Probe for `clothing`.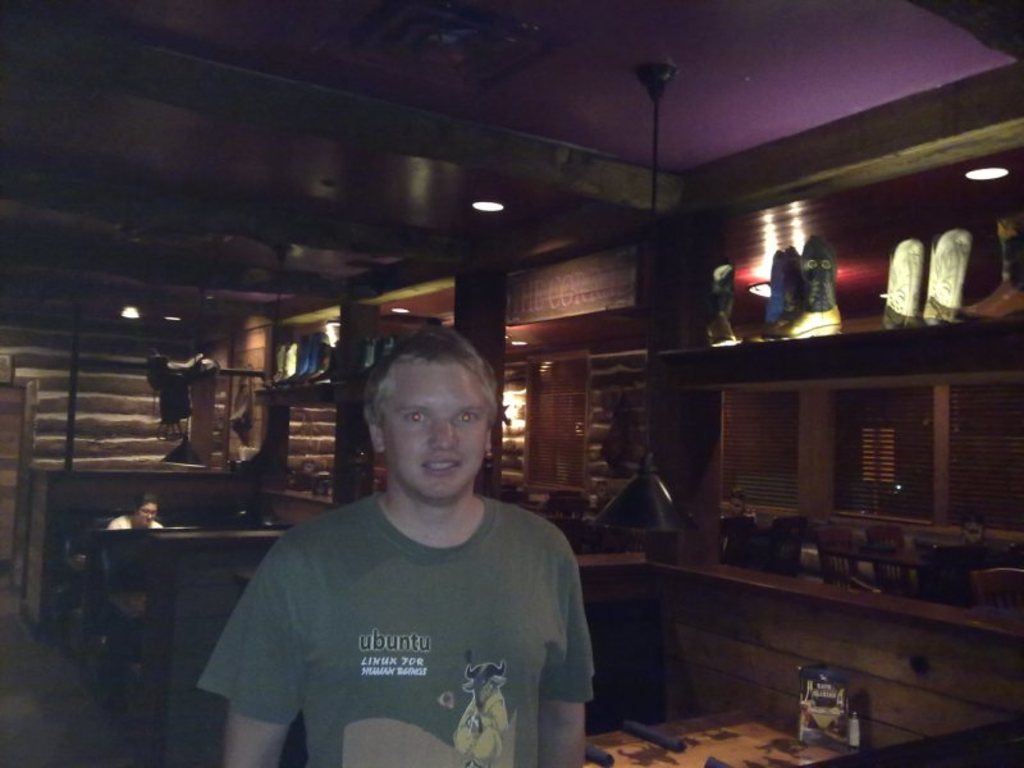
Probe result: <region>193, 499, 594, 767</region>.
